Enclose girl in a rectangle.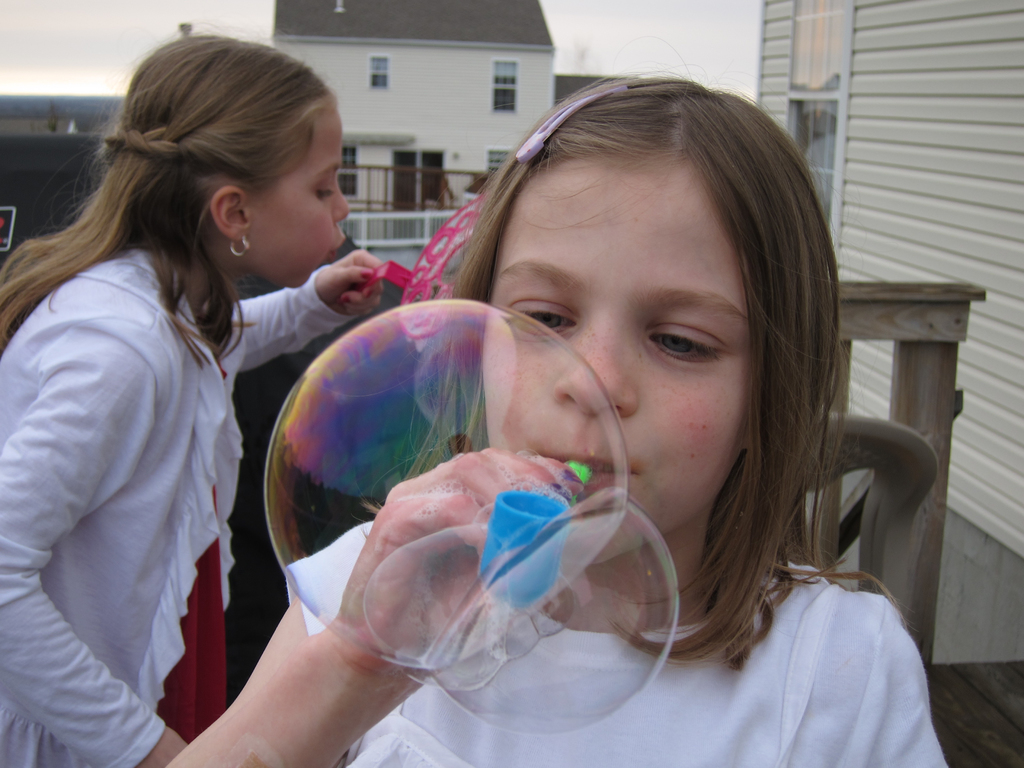
bbox=[0, 23, 384, 767].
